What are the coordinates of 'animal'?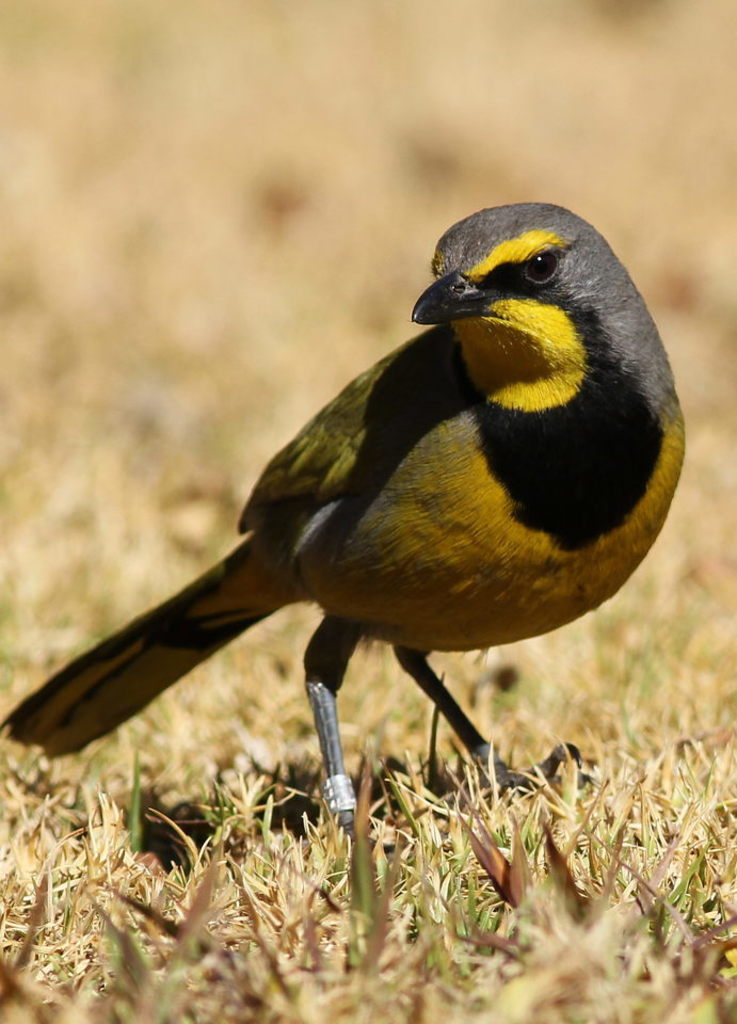
pyautogui.locateOnScreen(0, 202, 689, 835).
